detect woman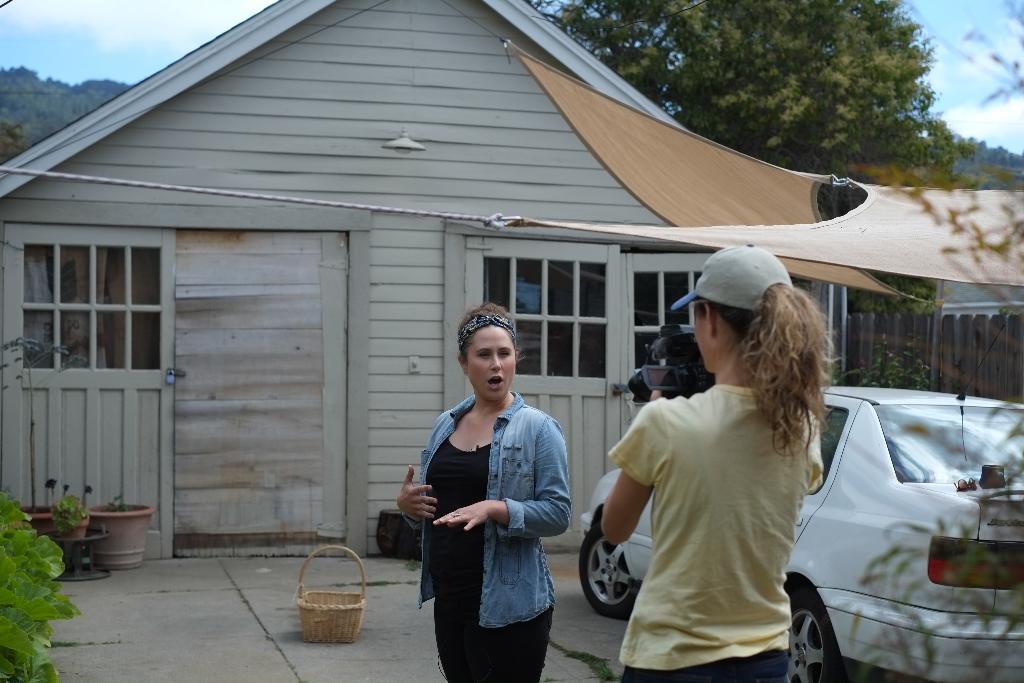
x1=593 y1=238 x2=833 y2=682
